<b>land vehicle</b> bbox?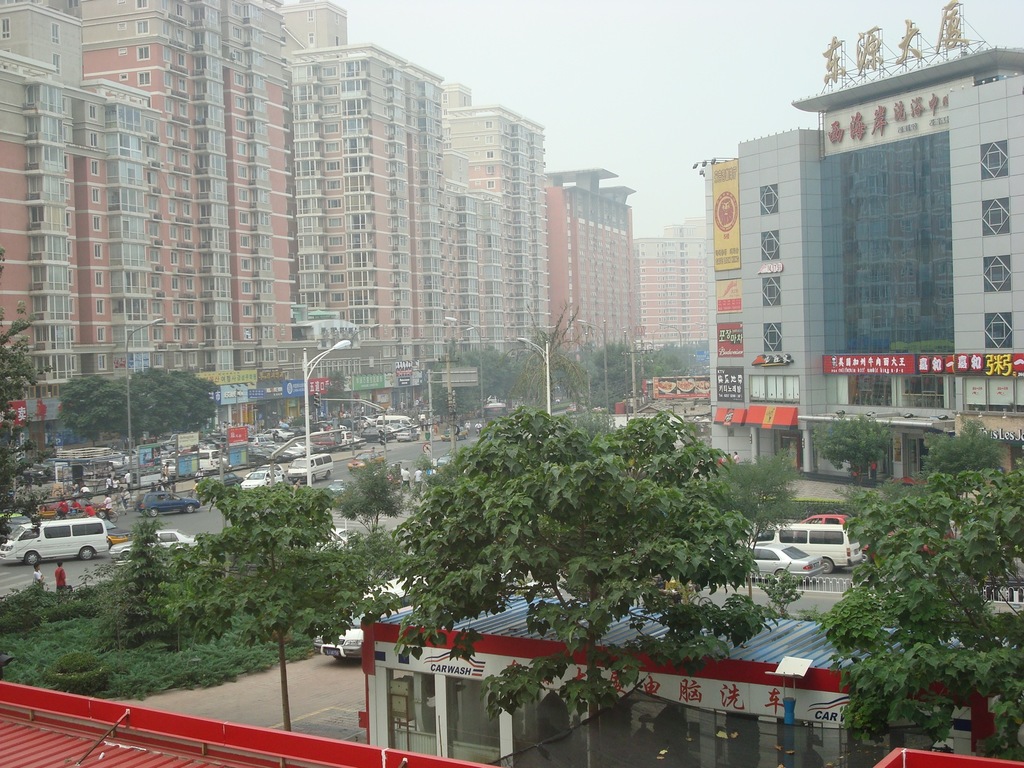
Rect(109, 528, 199, 562)
